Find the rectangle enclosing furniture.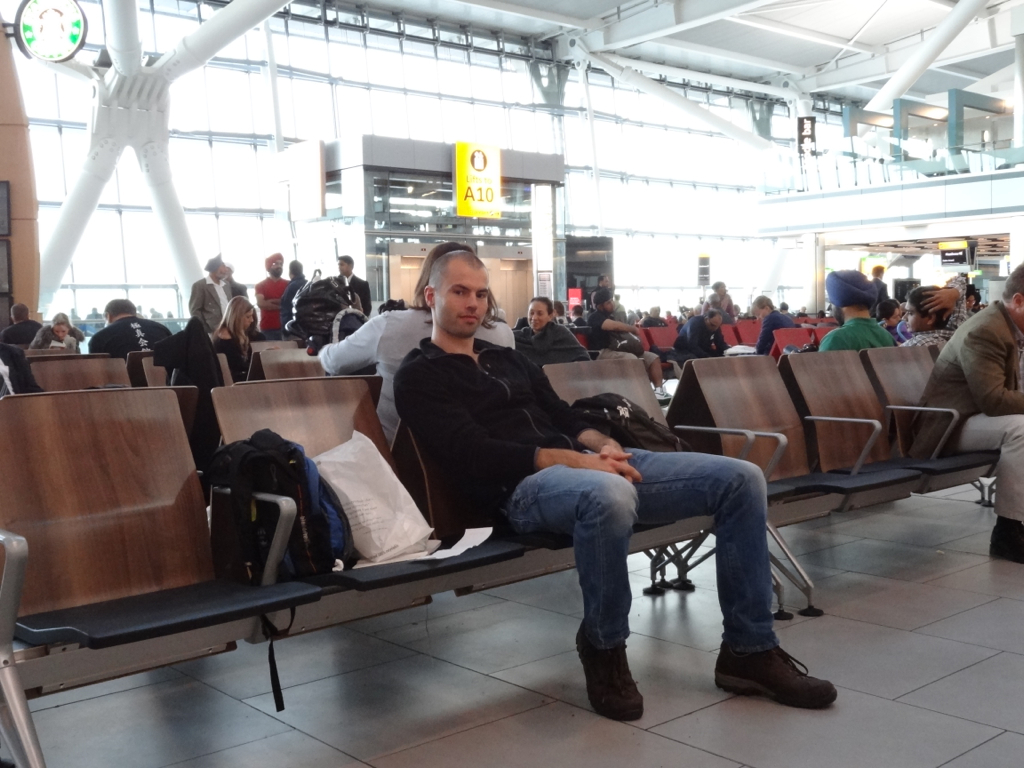
BBox(142, 354, 174, 389).
